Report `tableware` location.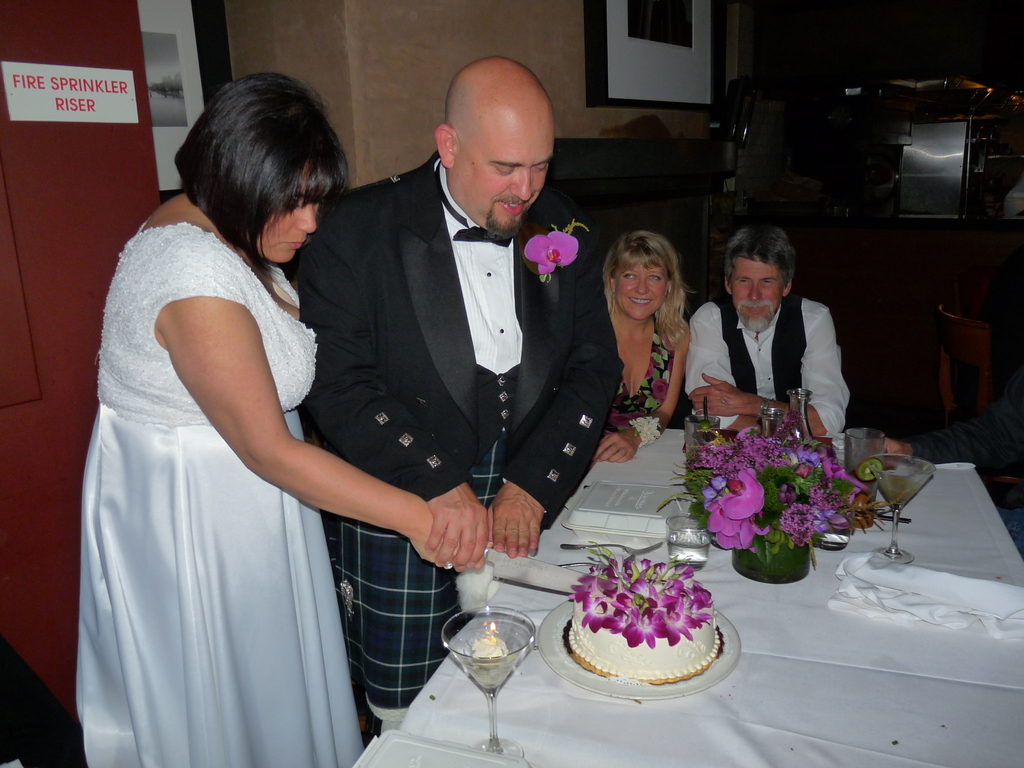
Report: bbox=[810, 506, 854, 553].
